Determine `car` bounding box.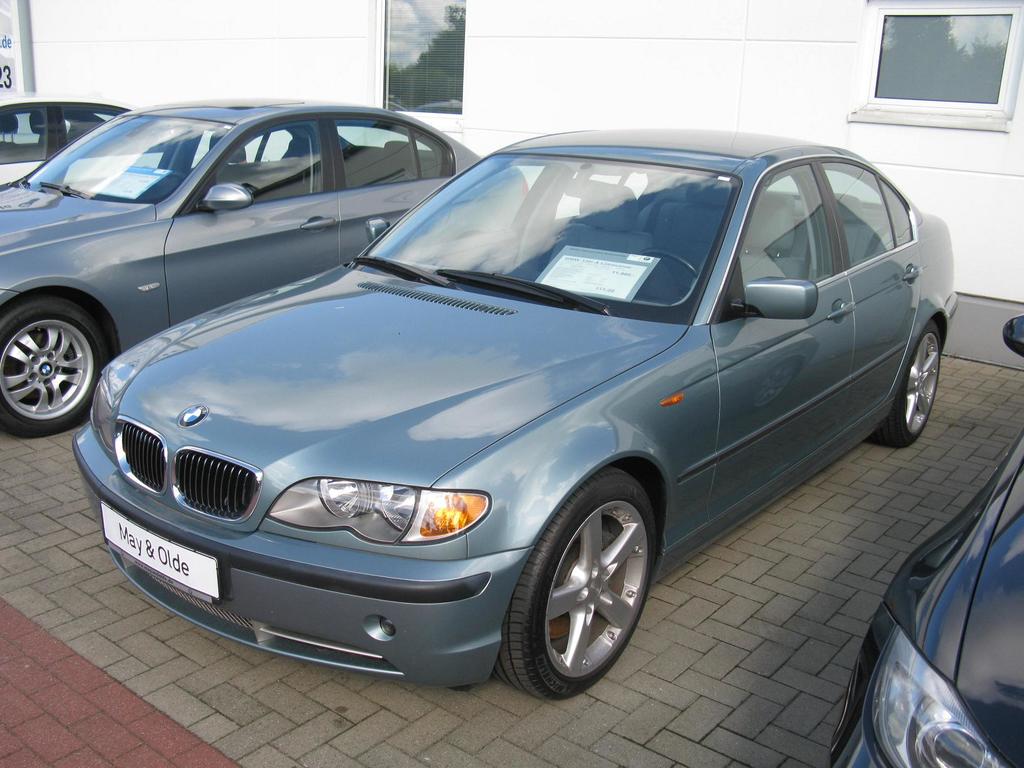
Determined: Rect(0, 94, 535, 442).
